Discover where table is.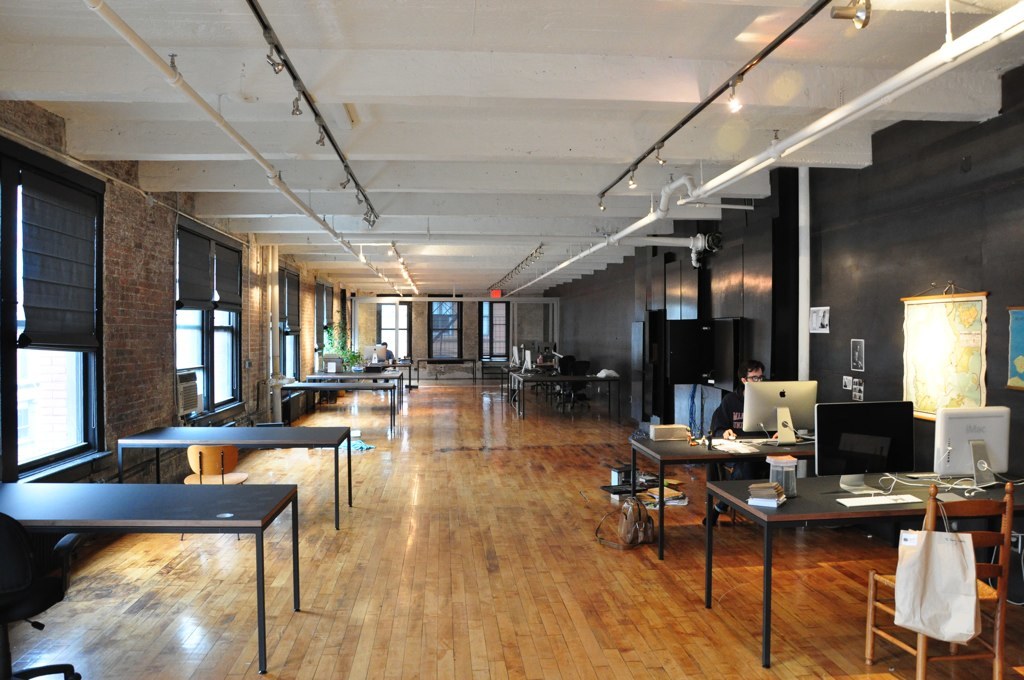
Discovered at bbox=(0, 481, 297, 672).
